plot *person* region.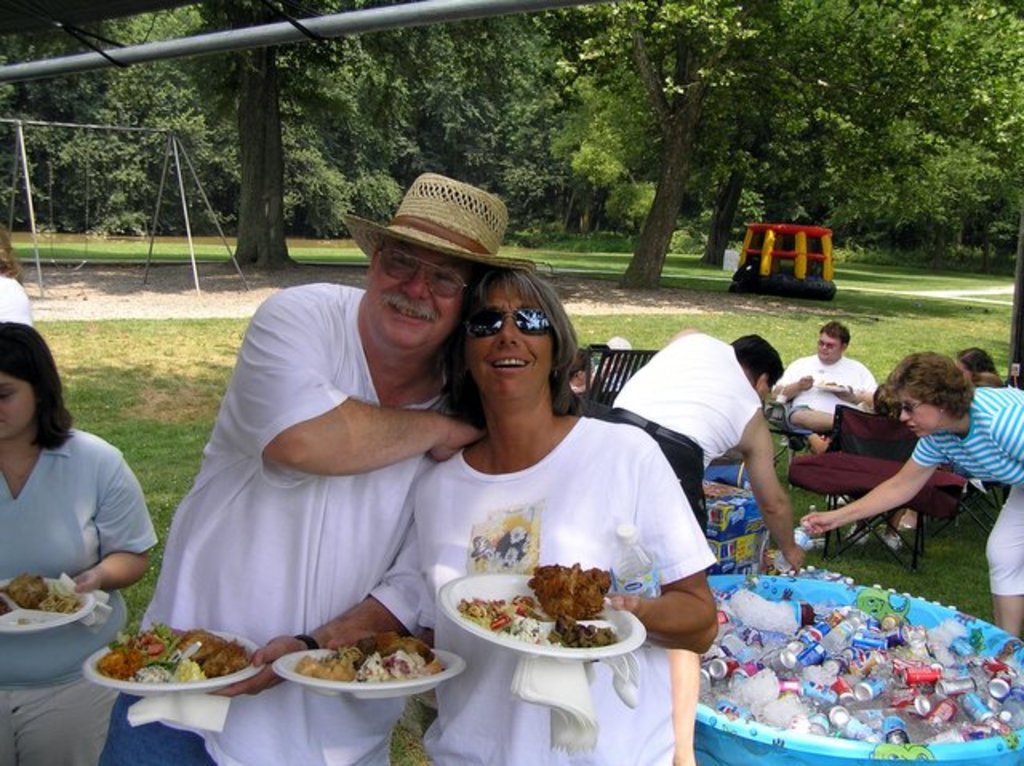
Plotted at (947,347,1005,389).
